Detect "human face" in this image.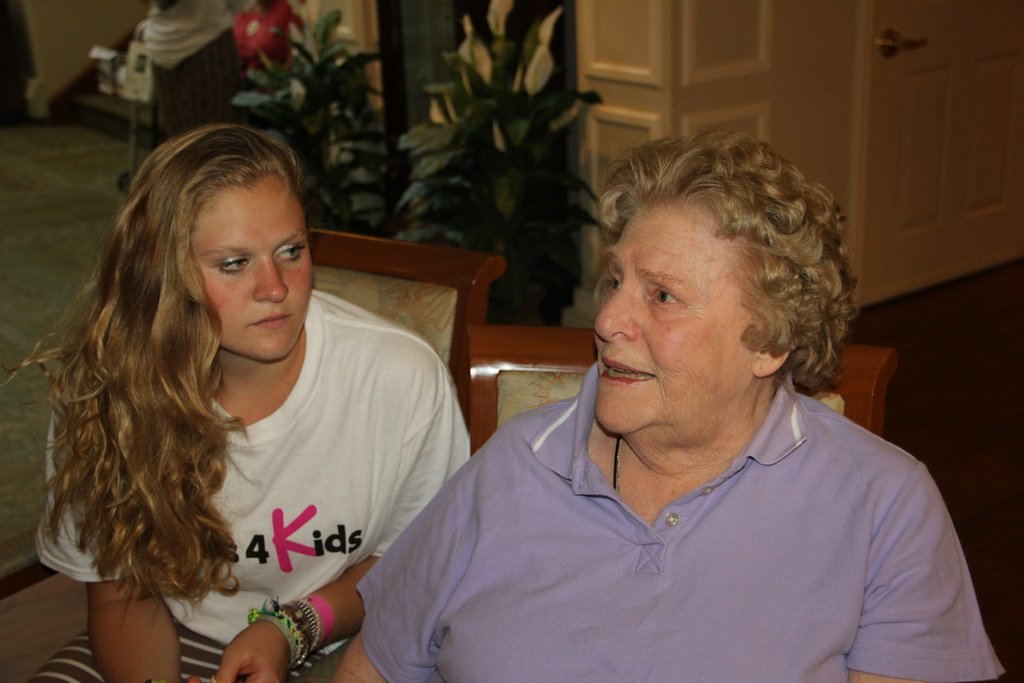
Detection: (195,186,311,365).
